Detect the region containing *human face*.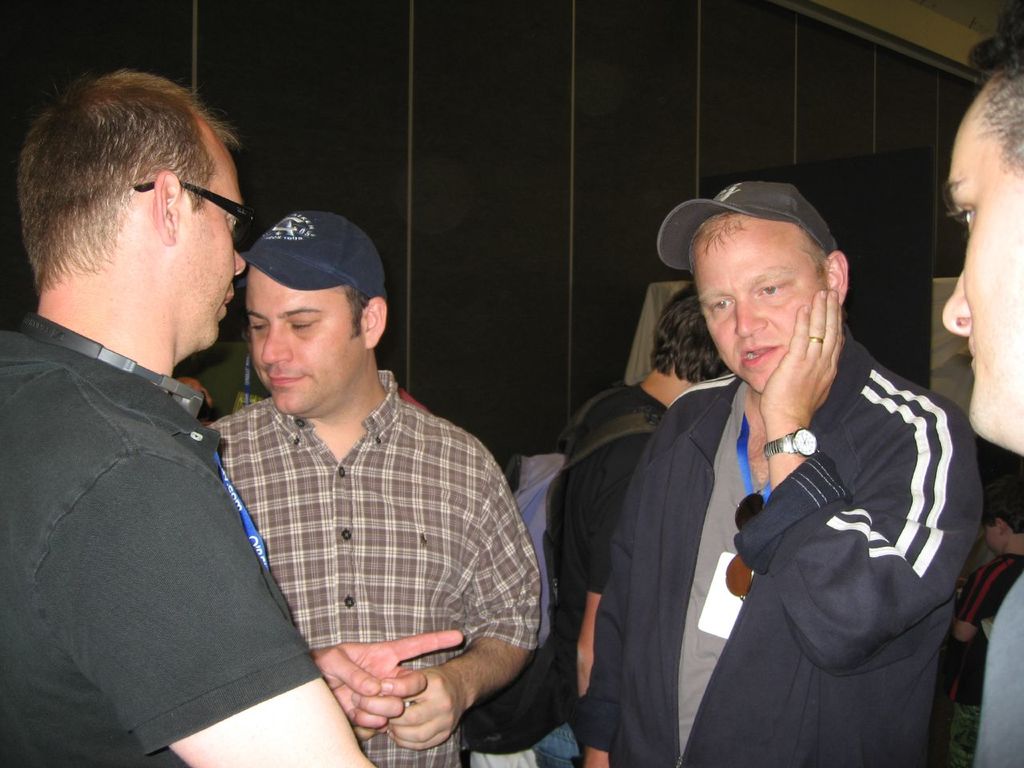
left=246, top=270, right=365, bottom=414.
